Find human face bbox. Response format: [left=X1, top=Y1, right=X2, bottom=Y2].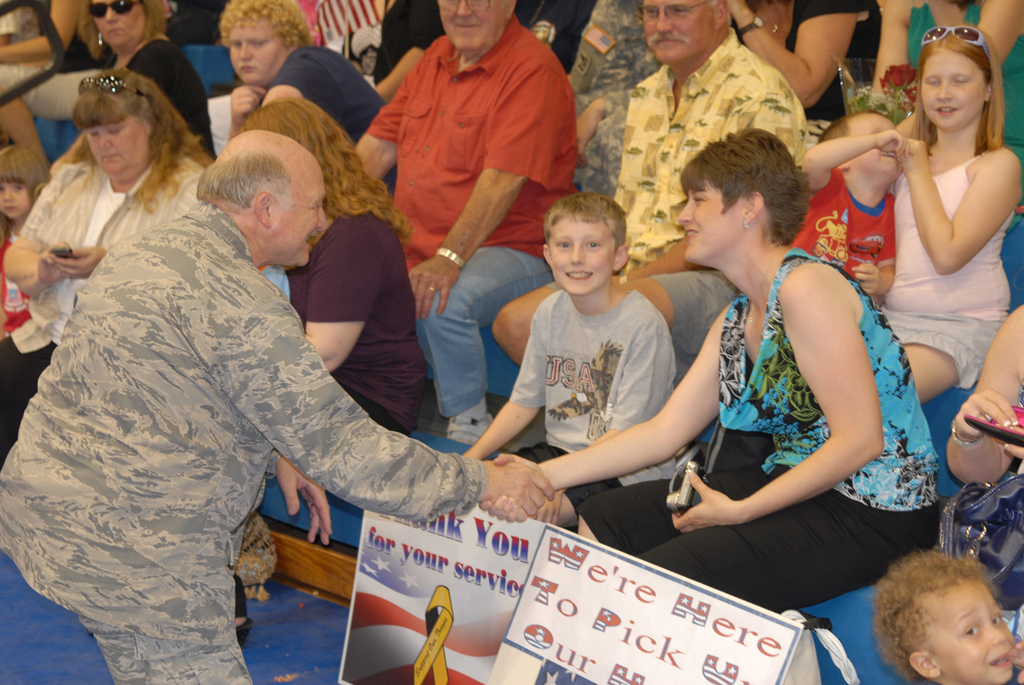
[left=435, top=0, right=499, bottom=50].
